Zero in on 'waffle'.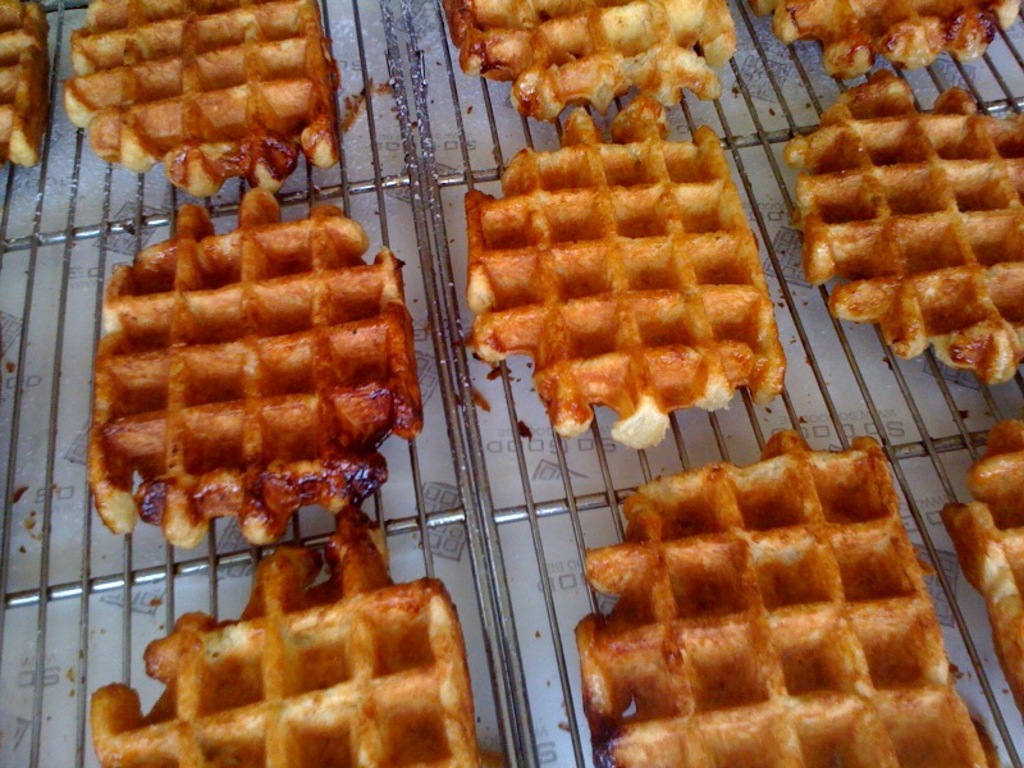
Zeroed in: [575,425,992,767].
